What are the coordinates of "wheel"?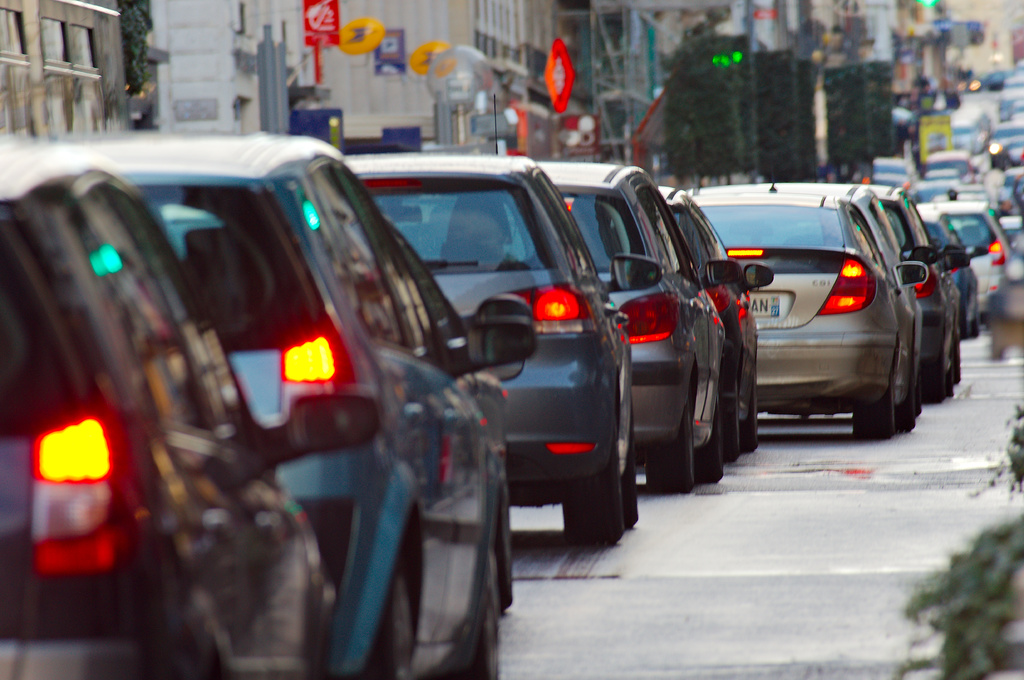
bbox(740, 399, 756, 462).
